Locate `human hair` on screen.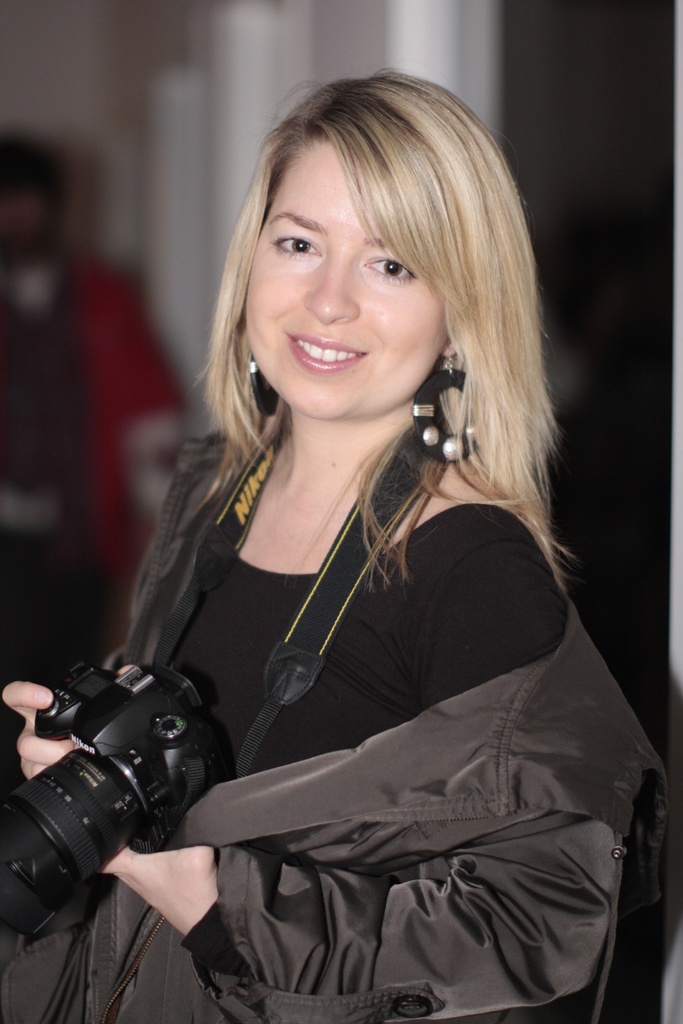
On screen at (190,45,557,560).
